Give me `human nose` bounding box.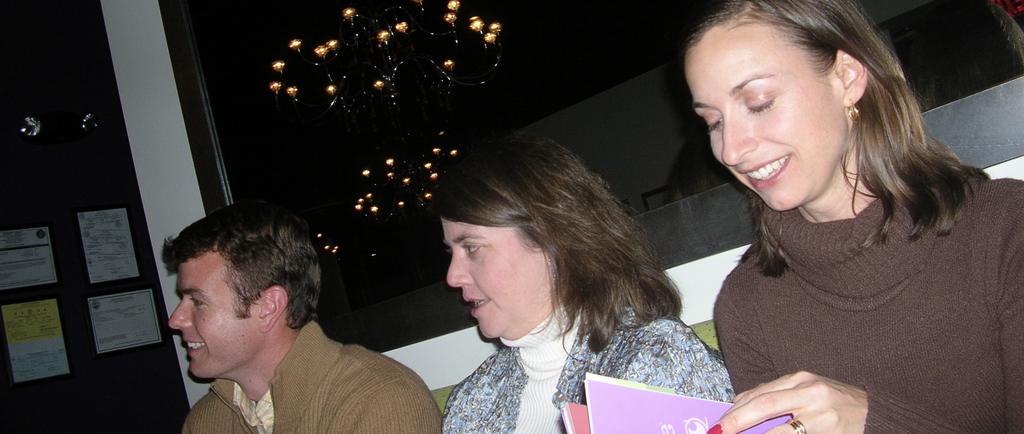
<box>166,299,195,332</box>.
